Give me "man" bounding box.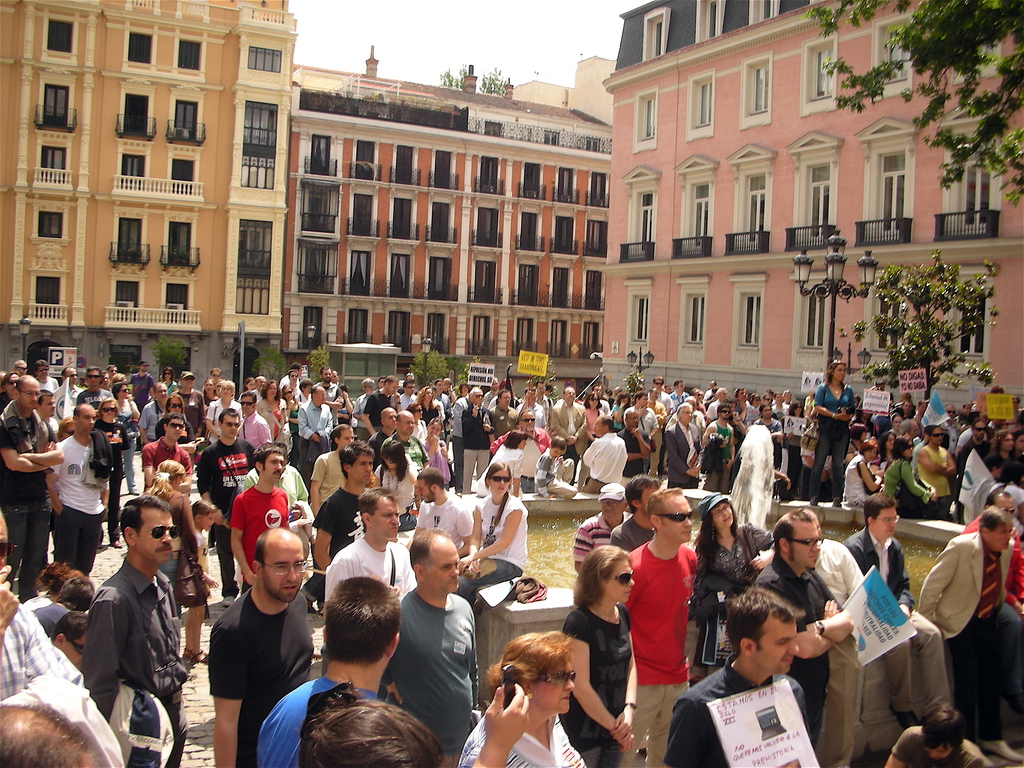
crop(97, 374, 113, 393).
